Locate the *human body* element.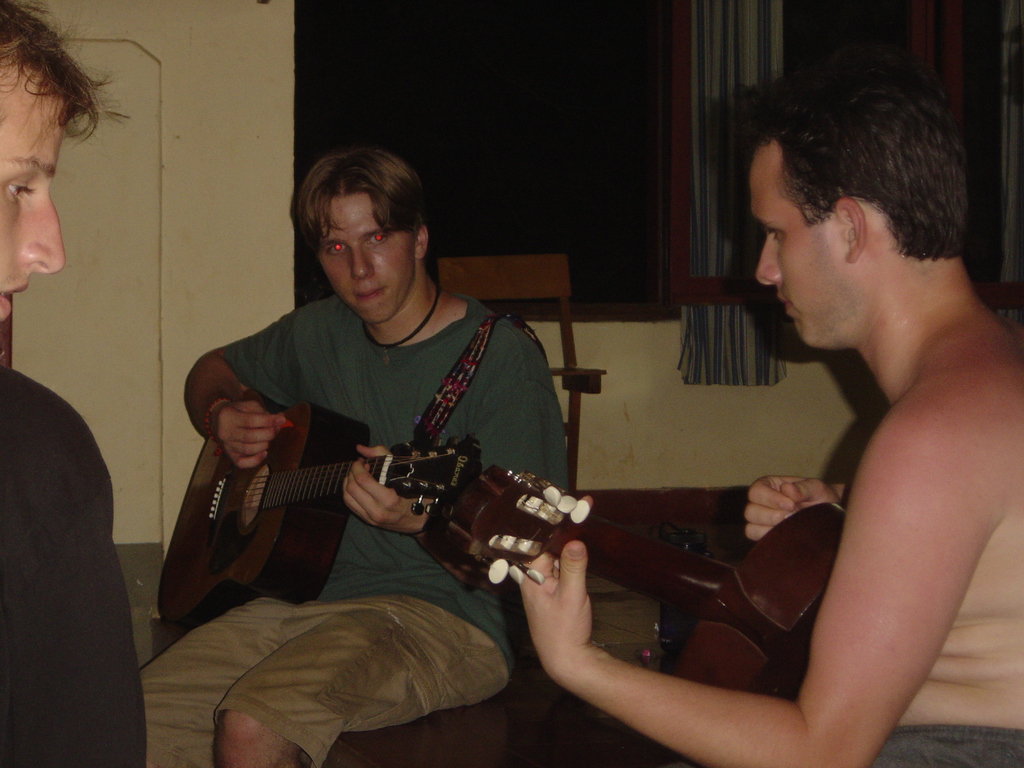
Element bbox: 515/307/1023/767.
